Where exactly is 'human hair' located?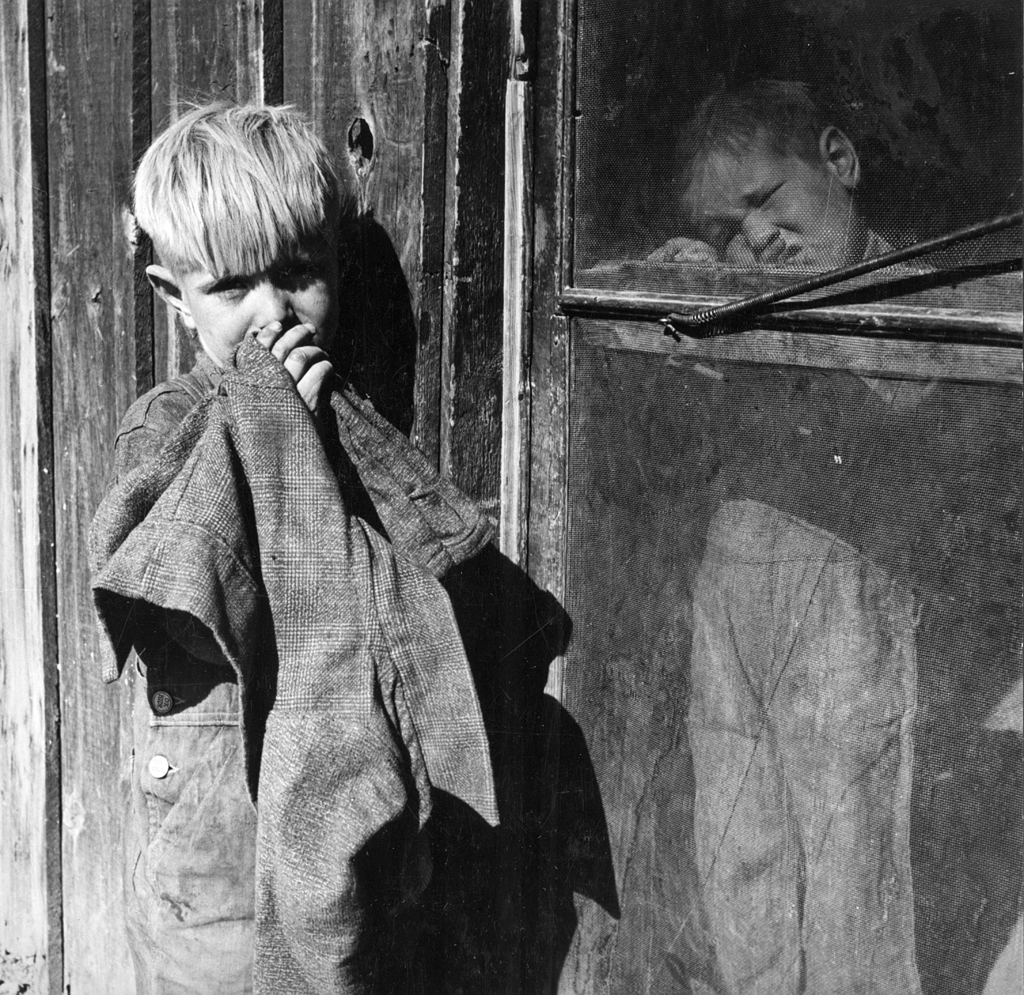
Its bounding box is pyautogui.locateOnScreen(675, 78, 840, 184).
